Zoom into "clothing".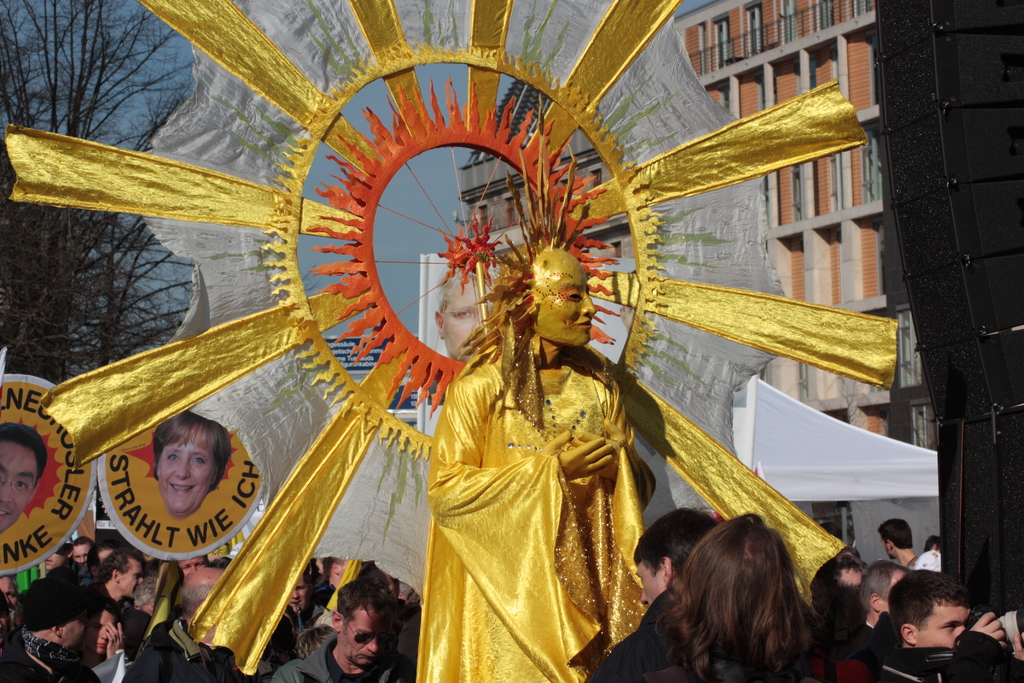
Zoom target: bbox=[124, 613, 257, 682].
